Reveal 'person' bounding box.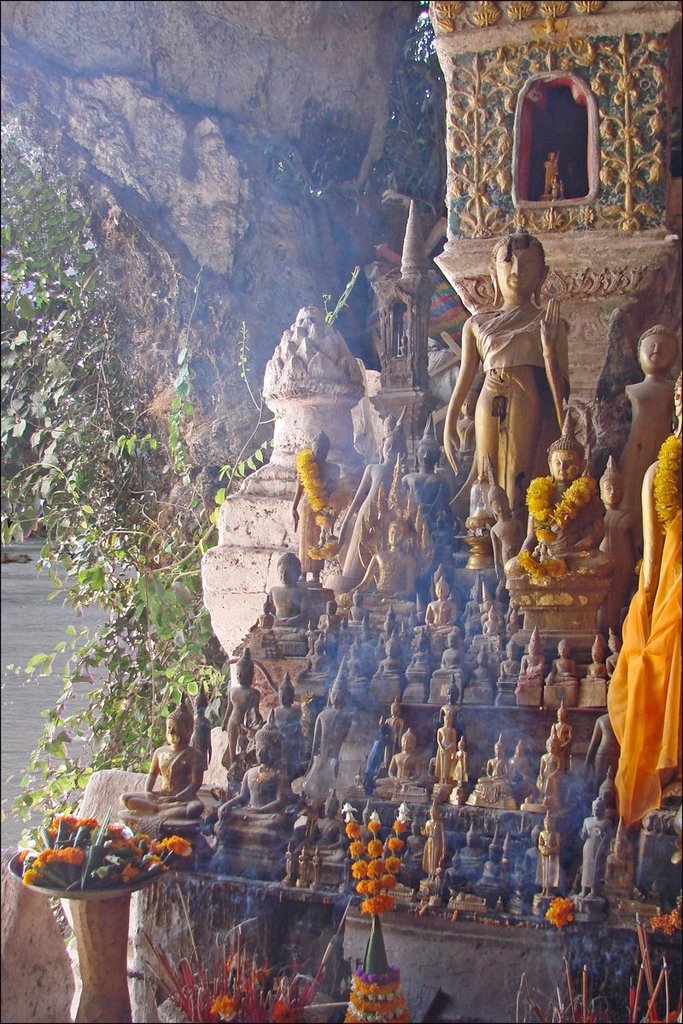
Revealed: [468, 210, 585, 561].
